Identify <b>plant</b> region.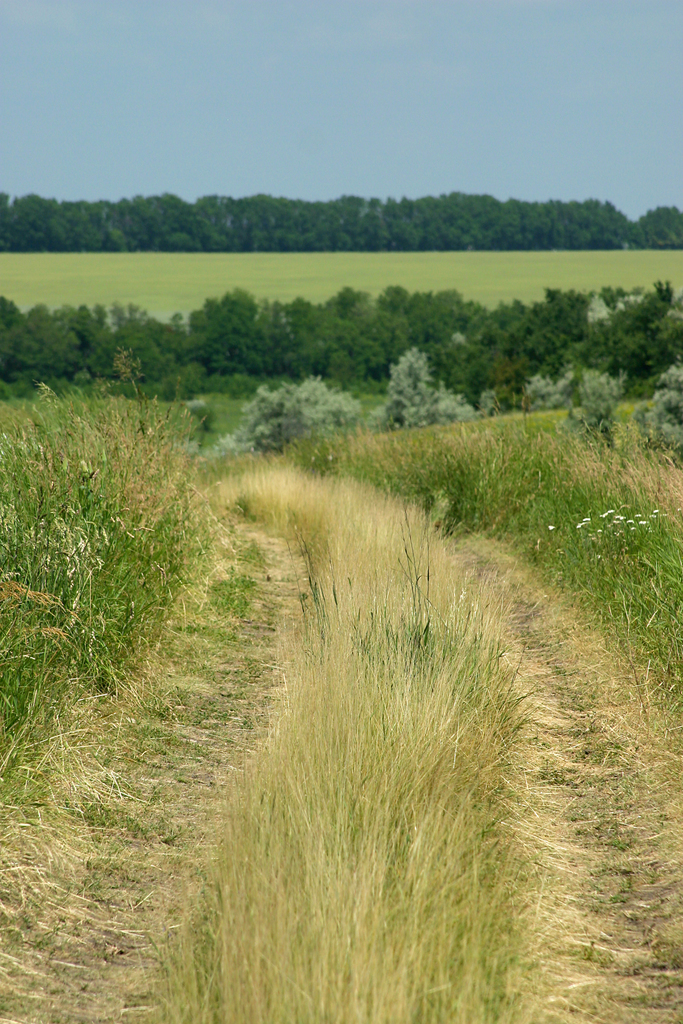
Region: bbox(488, 363, 621, 431).
